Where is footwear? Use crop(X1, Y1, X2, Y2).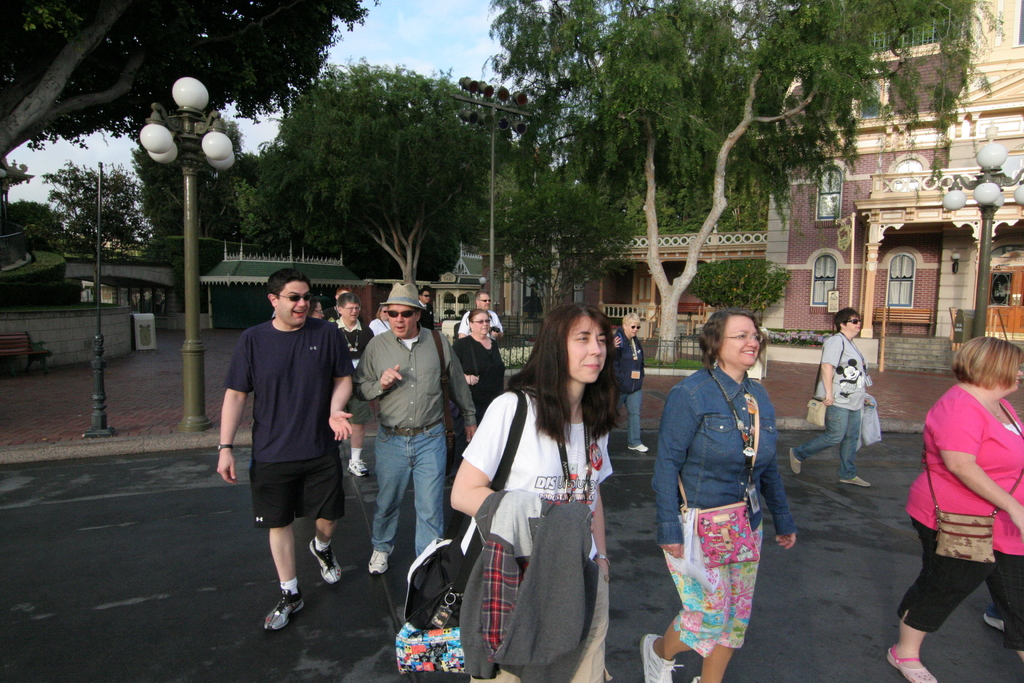
crop(366, 547, 392, 573).
